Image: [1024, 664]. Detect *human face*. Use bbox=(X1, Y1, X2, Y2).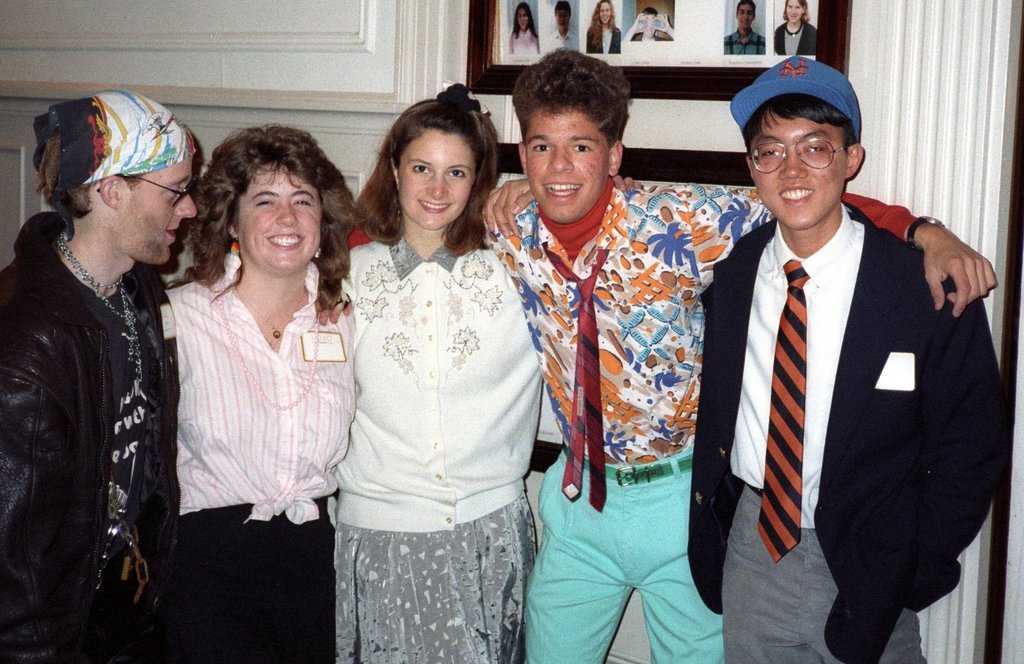
bbox=(118, 159, 196, 264).
